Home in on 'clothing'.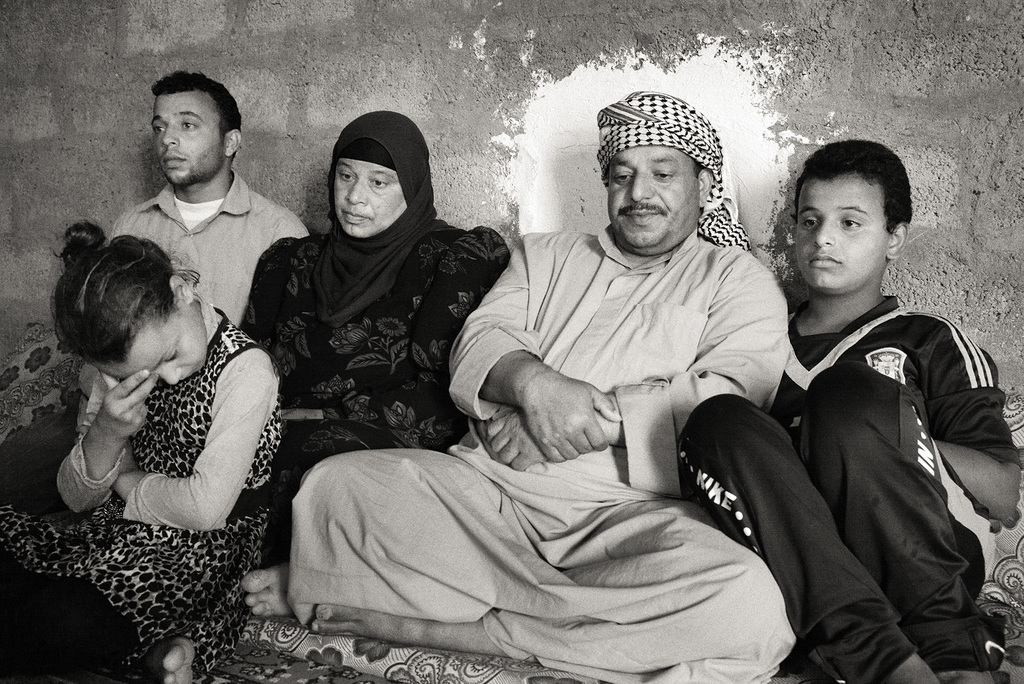
Homed in at crop(728, 199, 1005, 683).
